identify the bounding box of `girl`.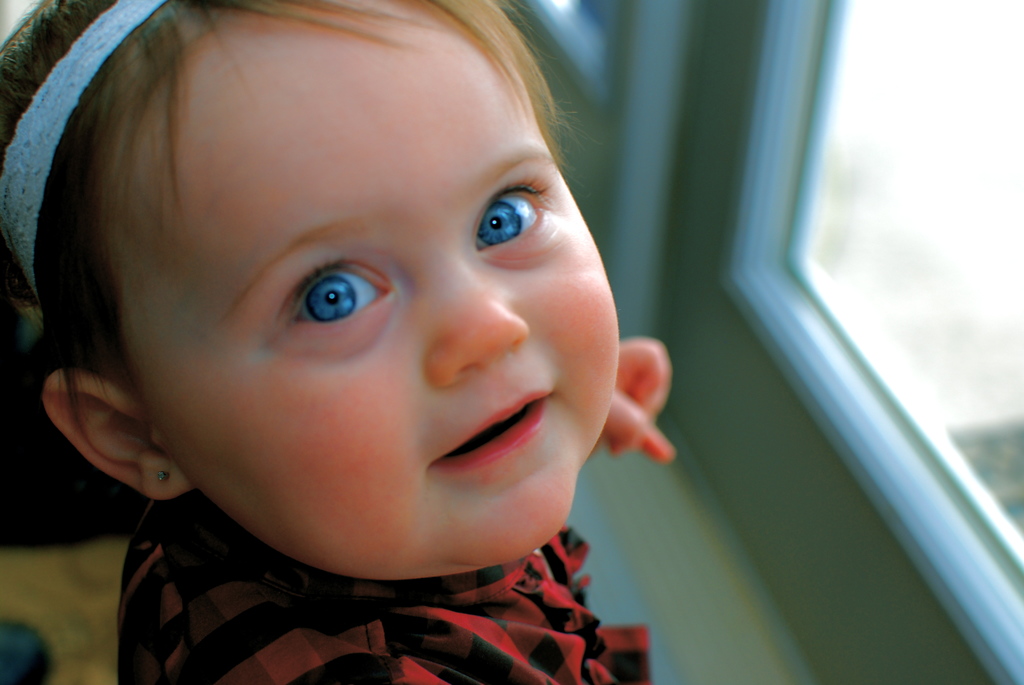
{"left": 0, "top": 0, "right": 678, "bottom": 684}.
